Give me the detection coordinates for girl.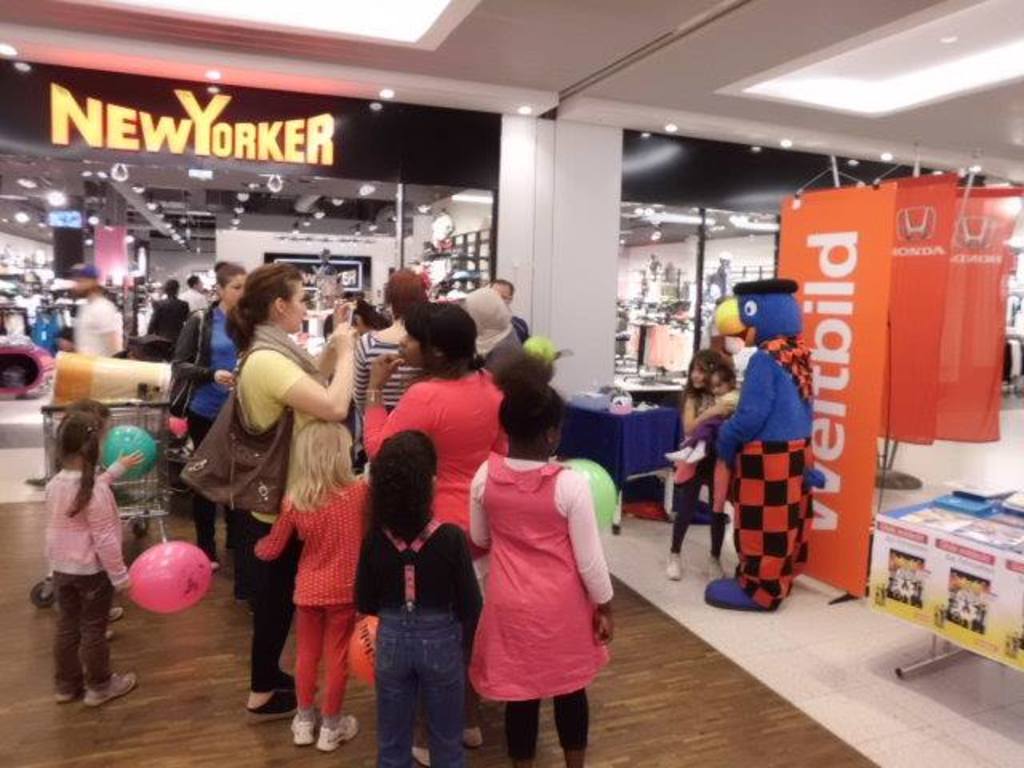
466 378 616 766.
